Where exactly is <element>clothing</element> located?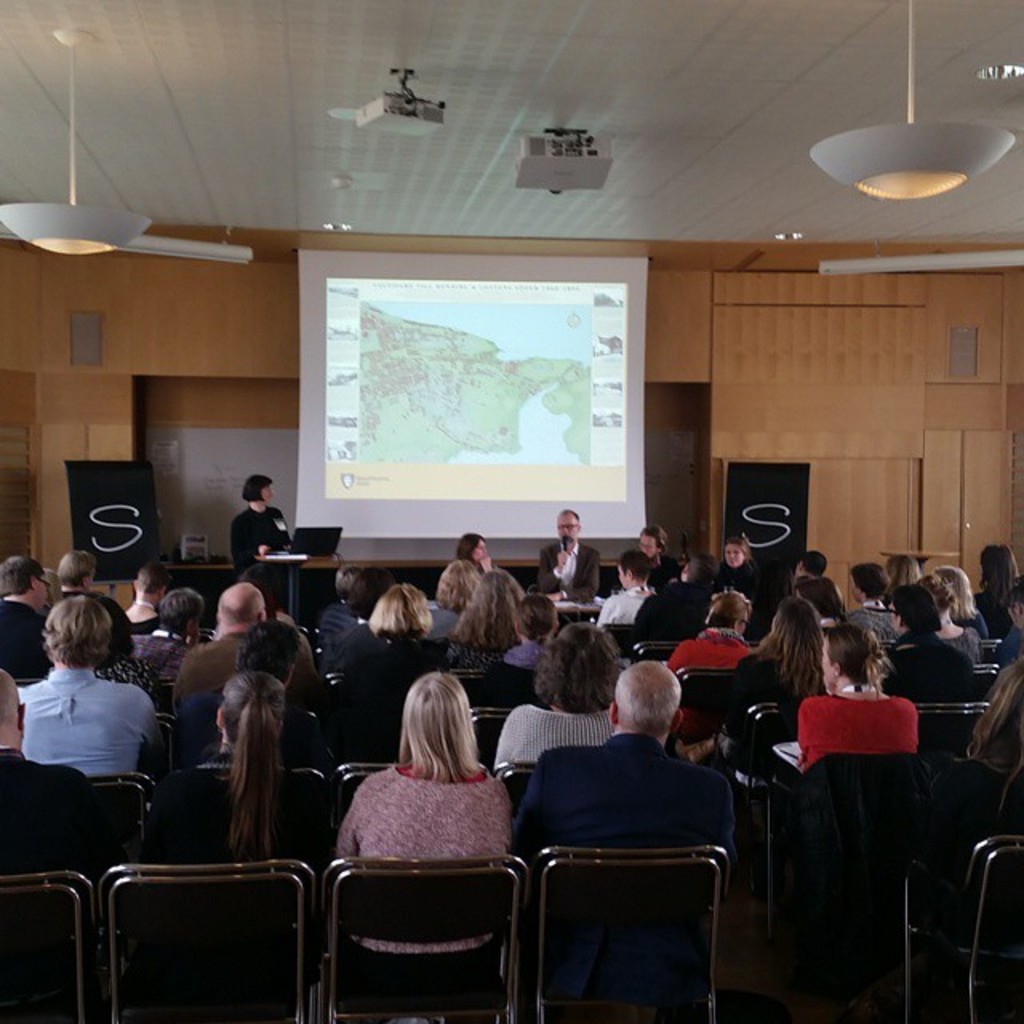
Its bounding box is <bbox>339, 763, 510, 949</bbox>.
